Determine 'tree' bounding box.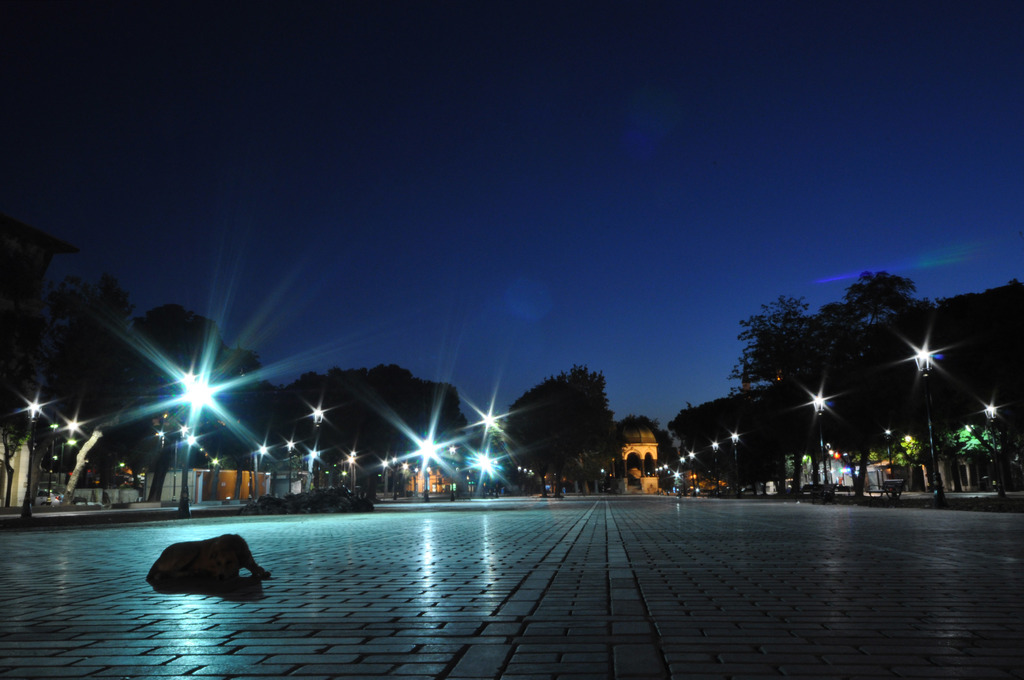
Determined: (116, 285, 290, 495).
